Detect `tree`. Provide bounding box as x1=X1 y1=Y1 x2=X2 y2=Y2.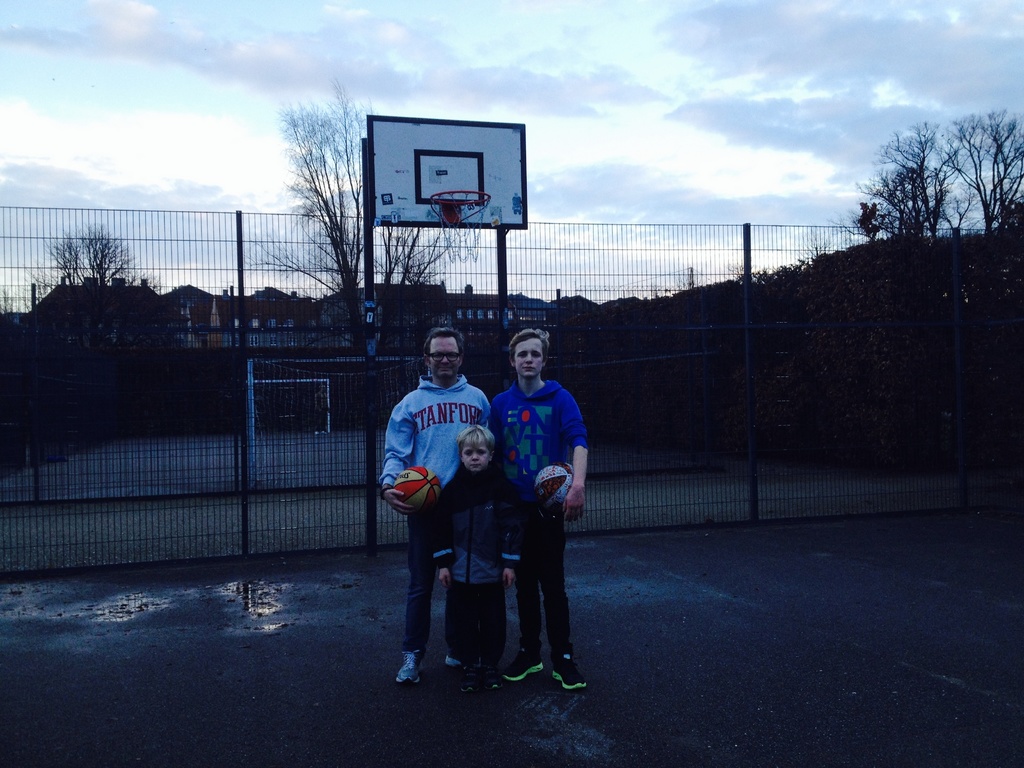
x1=31 y1=217 x2=156 y2=299.
